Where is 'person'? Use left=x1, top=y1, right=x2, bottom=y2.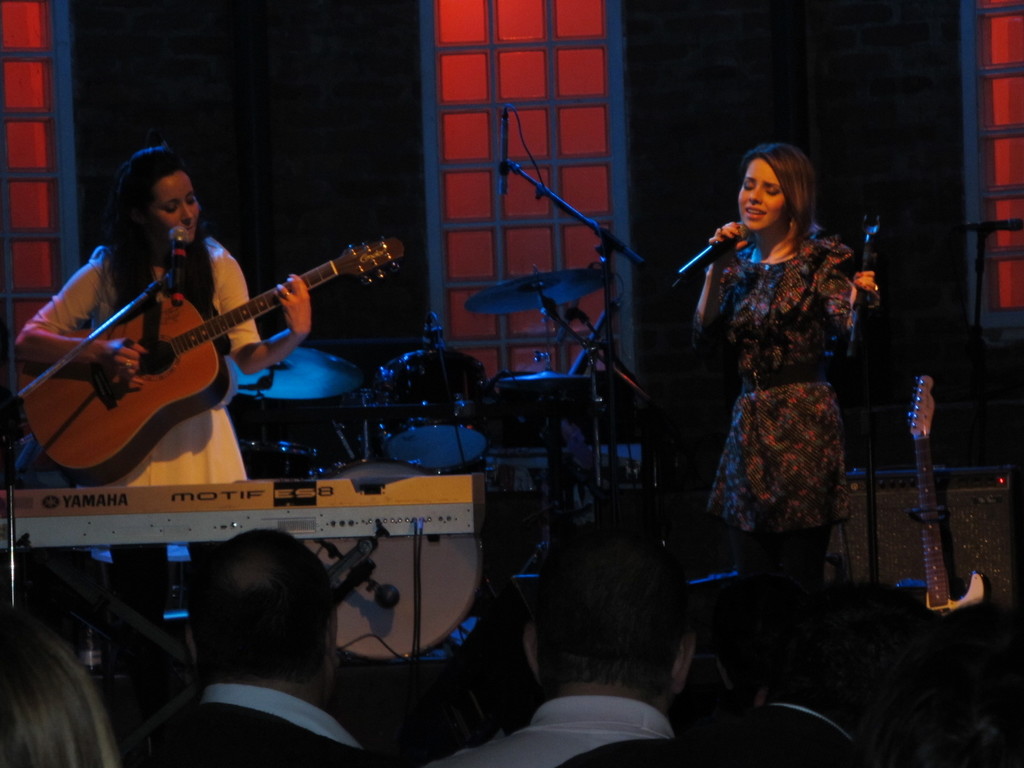
left=3, top=137, right=316, bottom=622.
